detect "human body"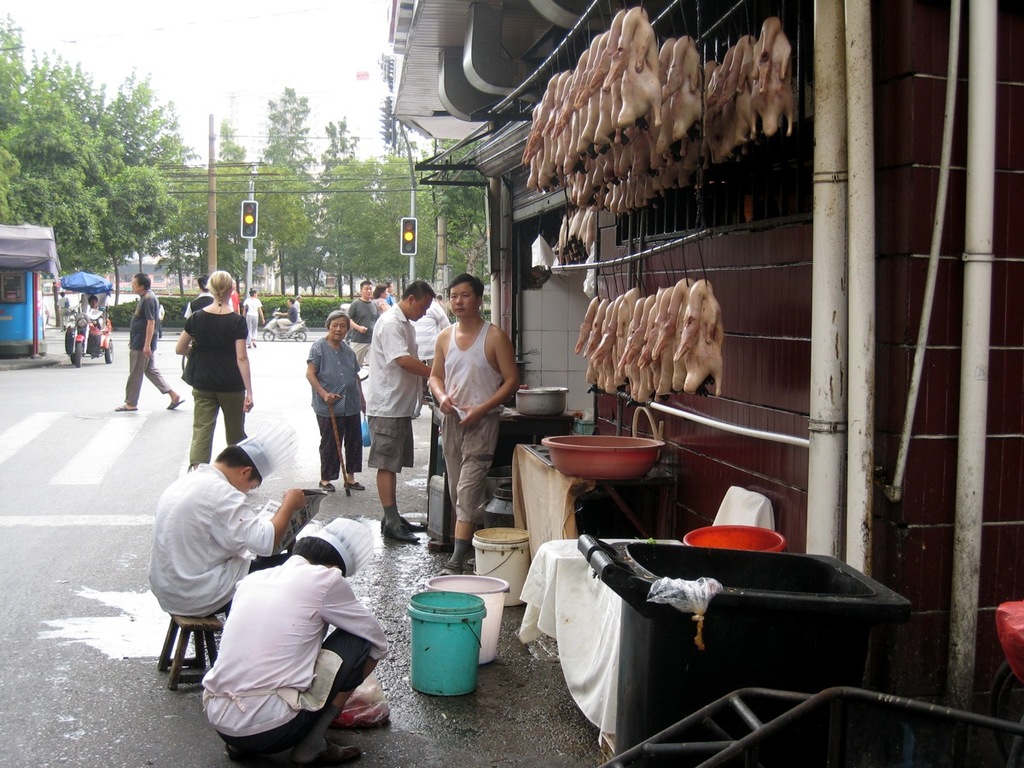
locate(186, 290, 214, 316)
